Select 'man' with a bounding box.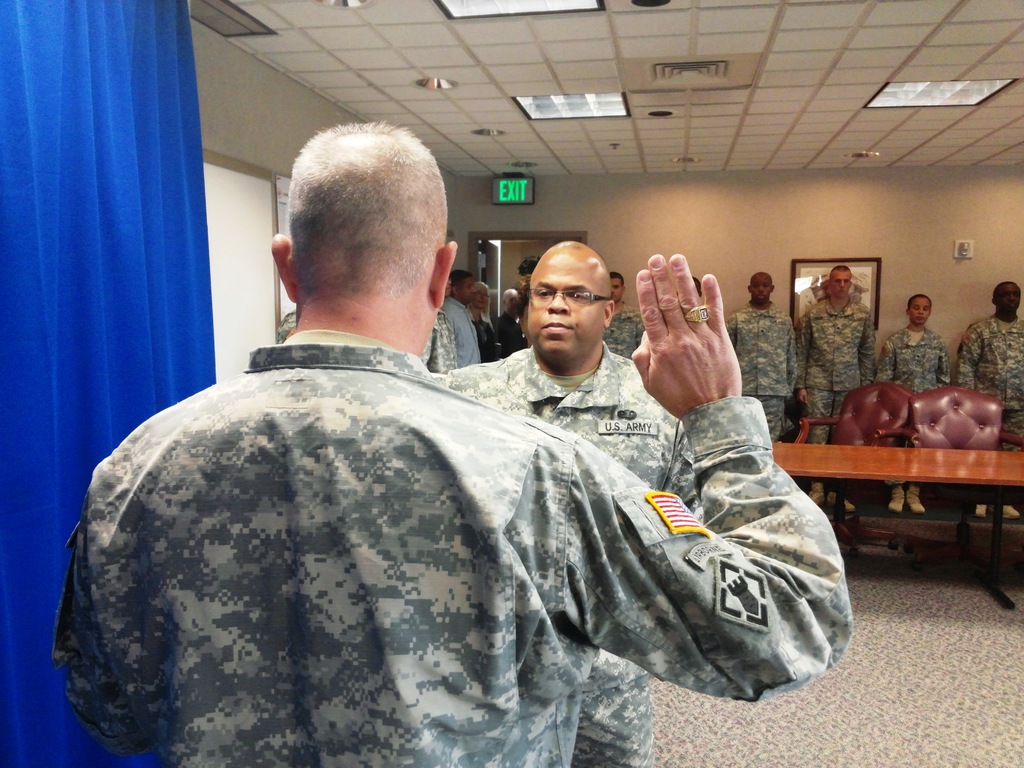
bbox(499, 288, 529, 360).
